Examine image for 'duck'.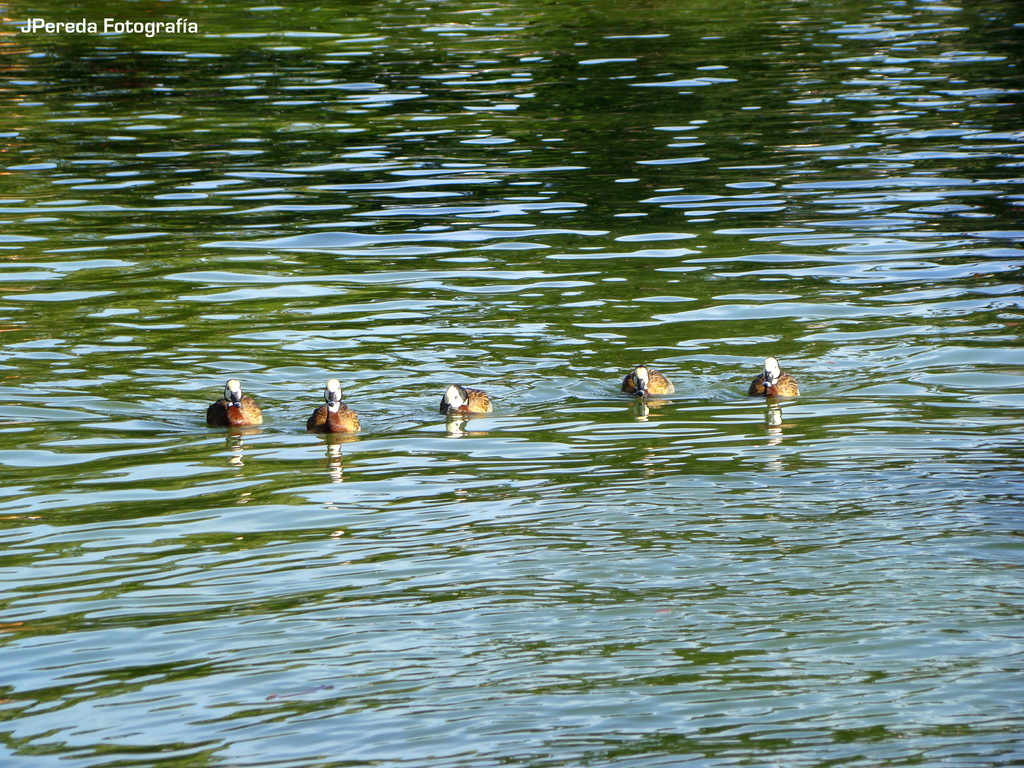
Examination result: 618, 361, 678, 404.
